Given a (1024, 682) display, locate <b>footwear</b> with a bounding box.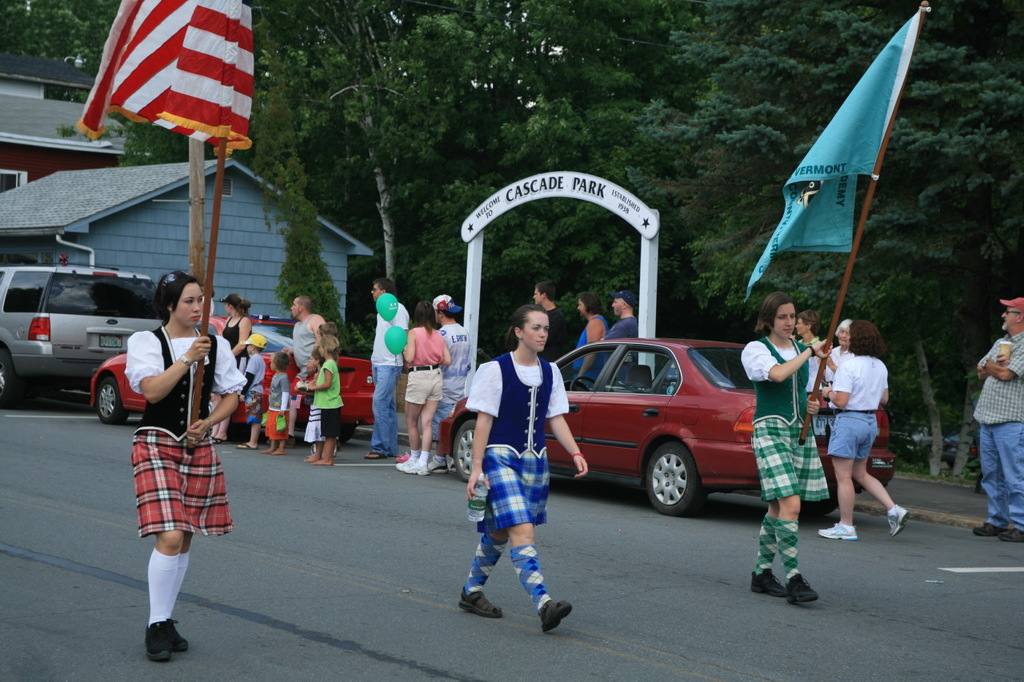
Located: select_region(970, 519, 1001, 536).
